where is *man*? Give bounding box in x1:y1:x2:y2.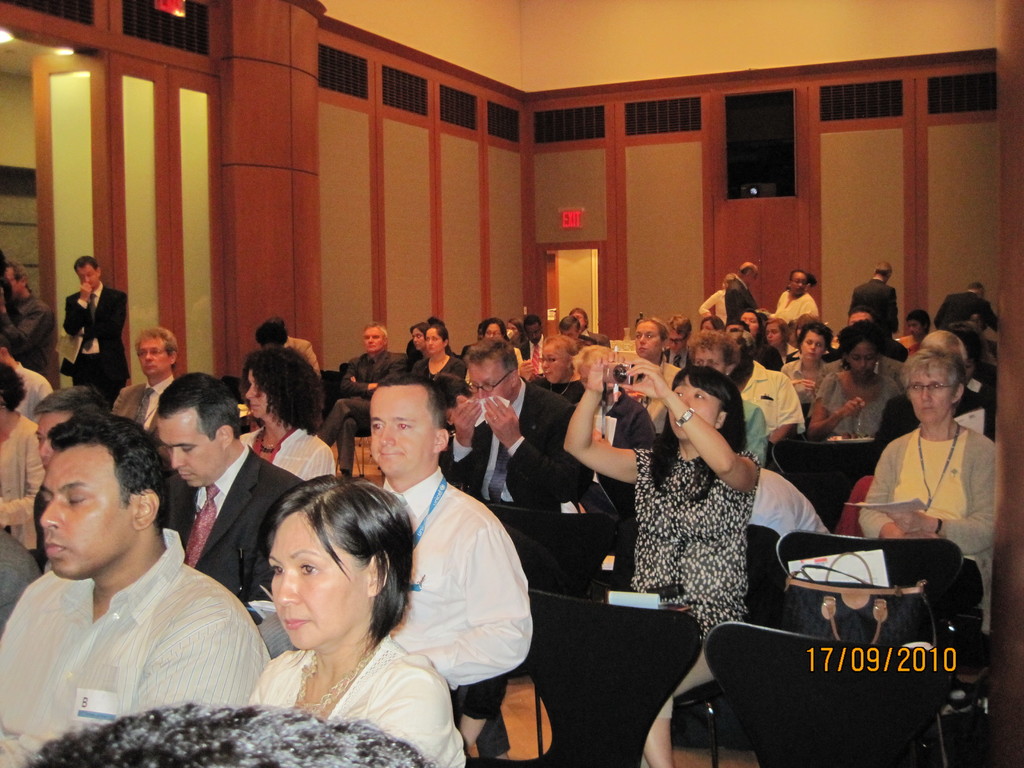
362:367:531:694.
